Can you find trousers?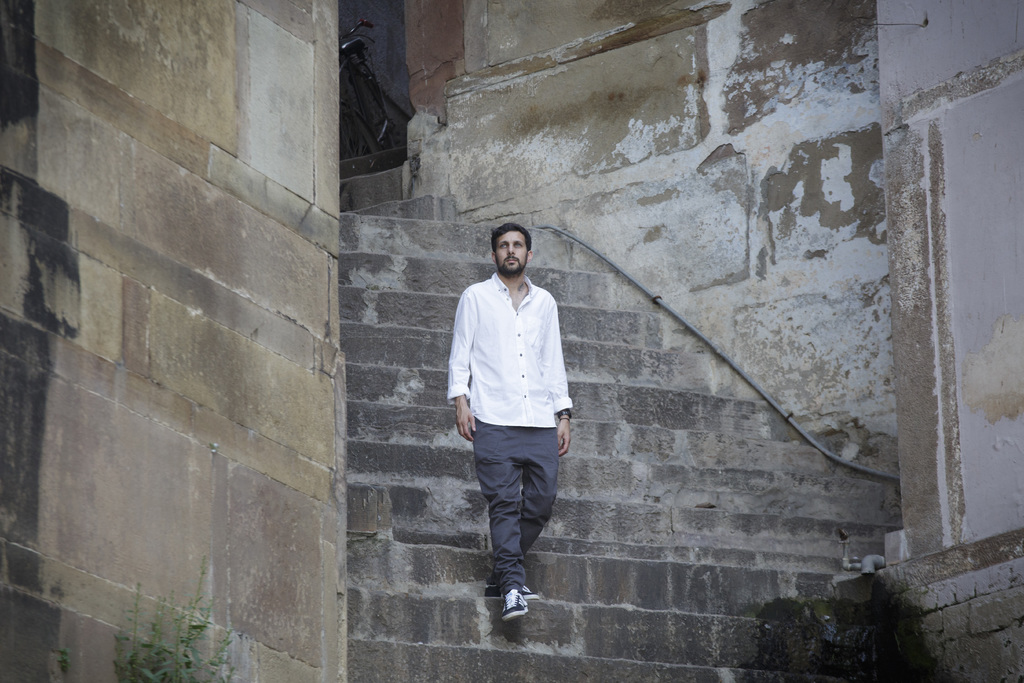
Yes, bounding box: x1=472, y1=416, x2=575, y2=601.
